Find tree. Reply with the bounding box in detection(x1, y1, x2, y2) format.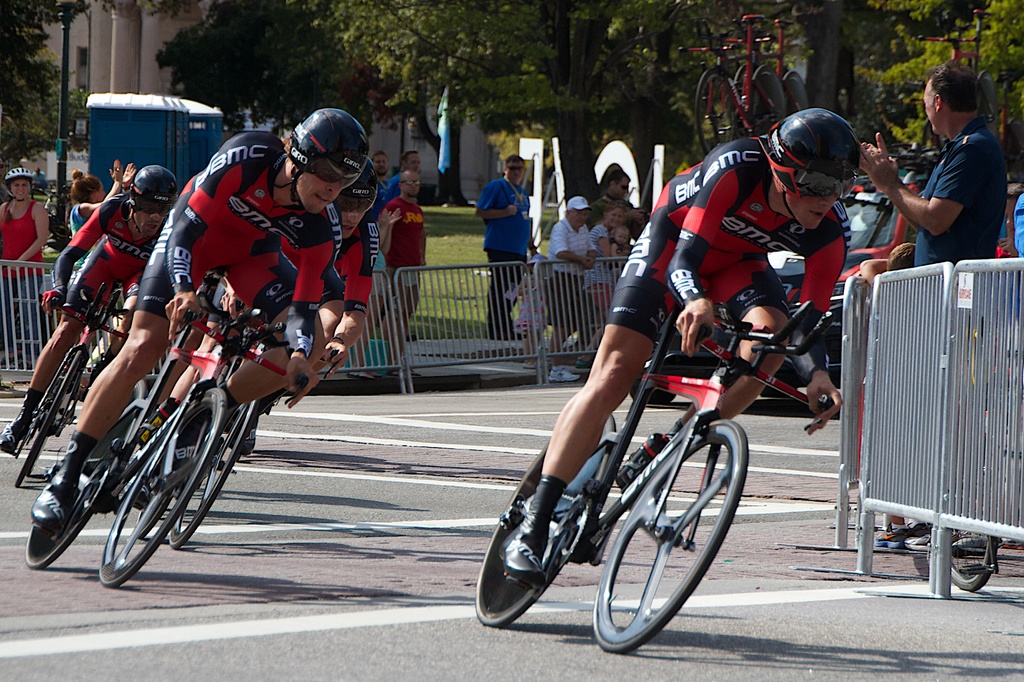
detection(624, 0, 886, 145).
